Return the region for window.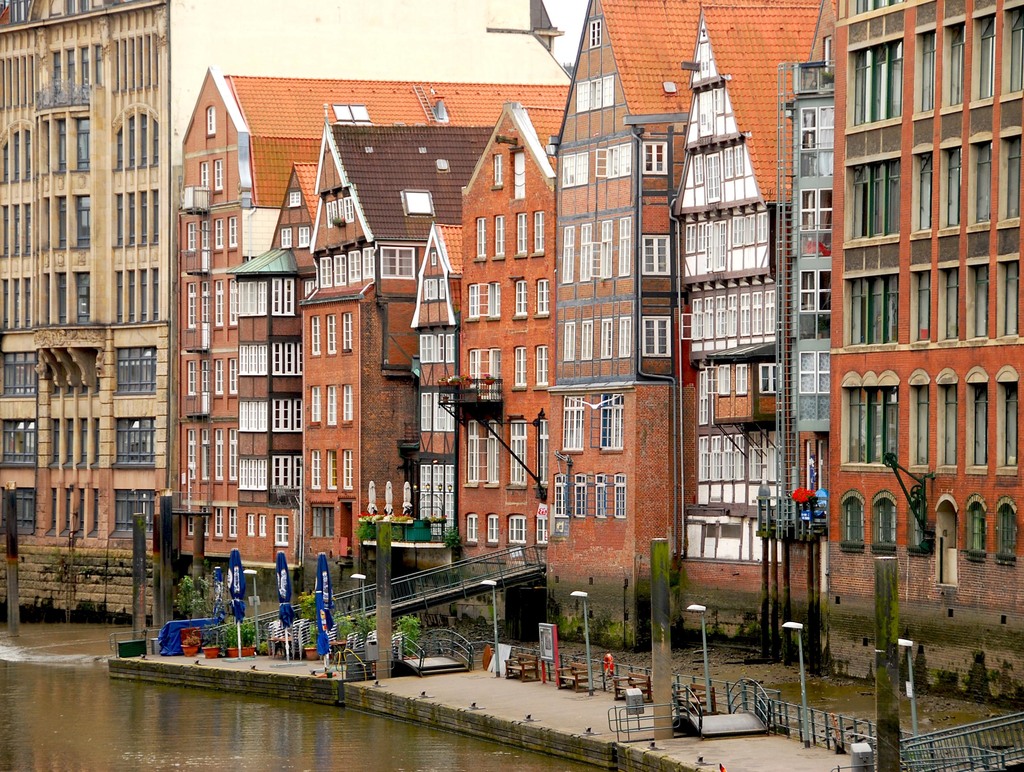
(848, 271, 905, 344).
